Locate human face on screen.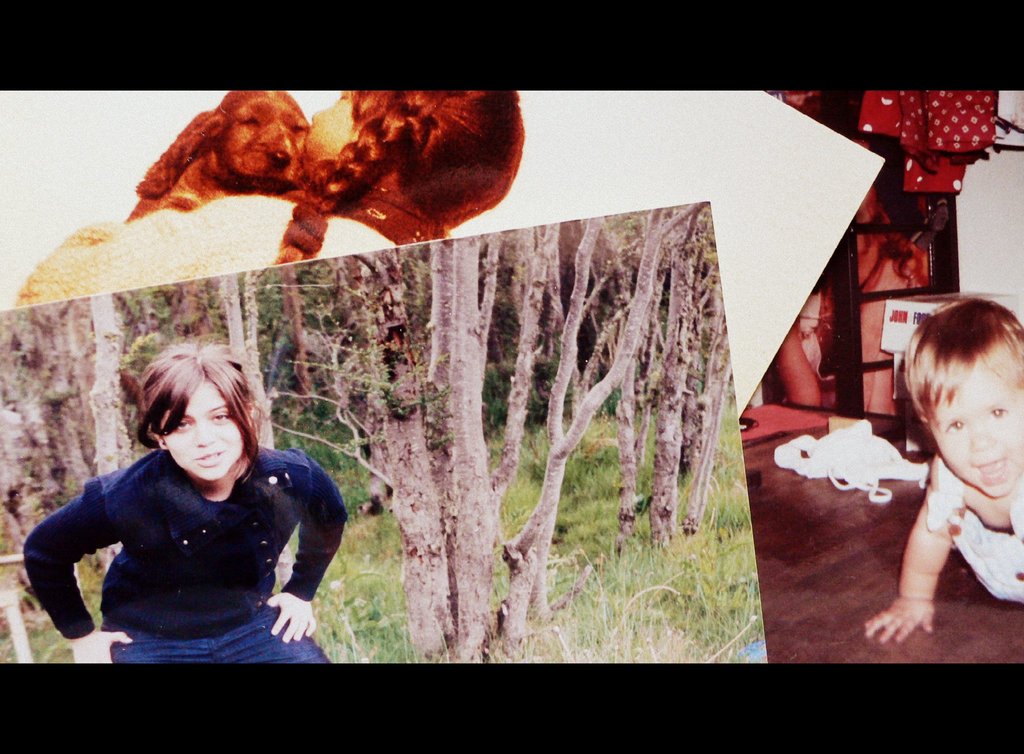
On screen at BBox(291, 81, 368, 163).
